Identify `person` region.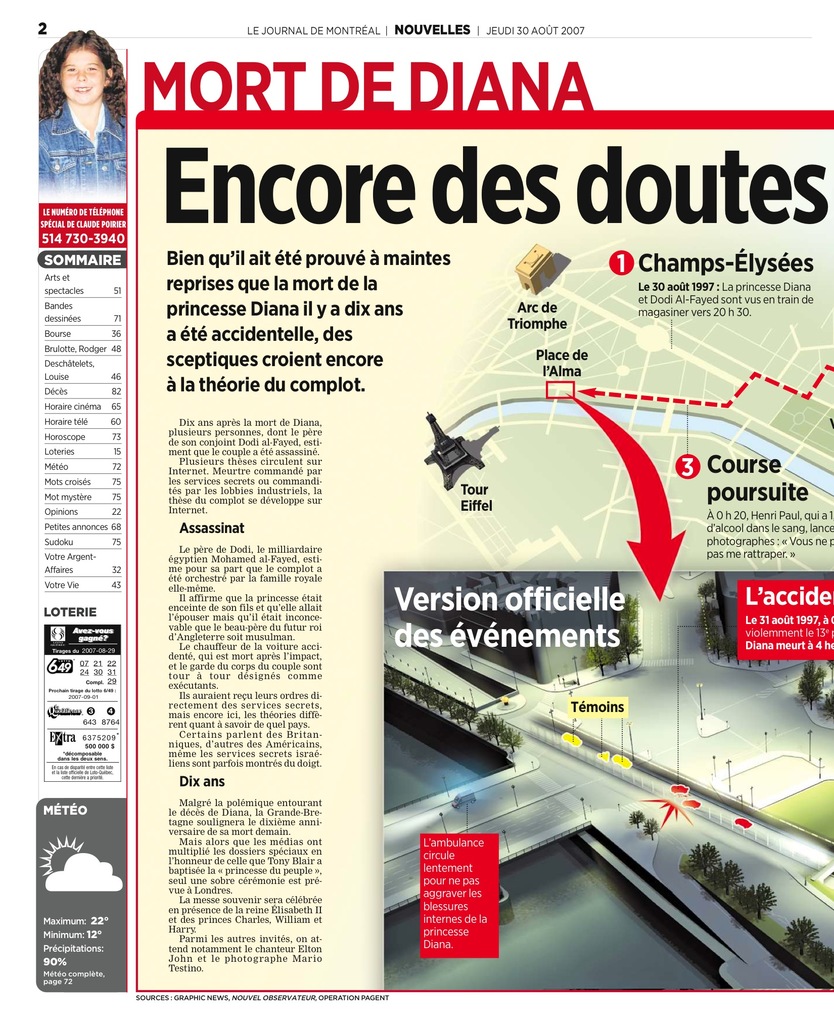
Region: bbox(30, 20, 120, 219).
